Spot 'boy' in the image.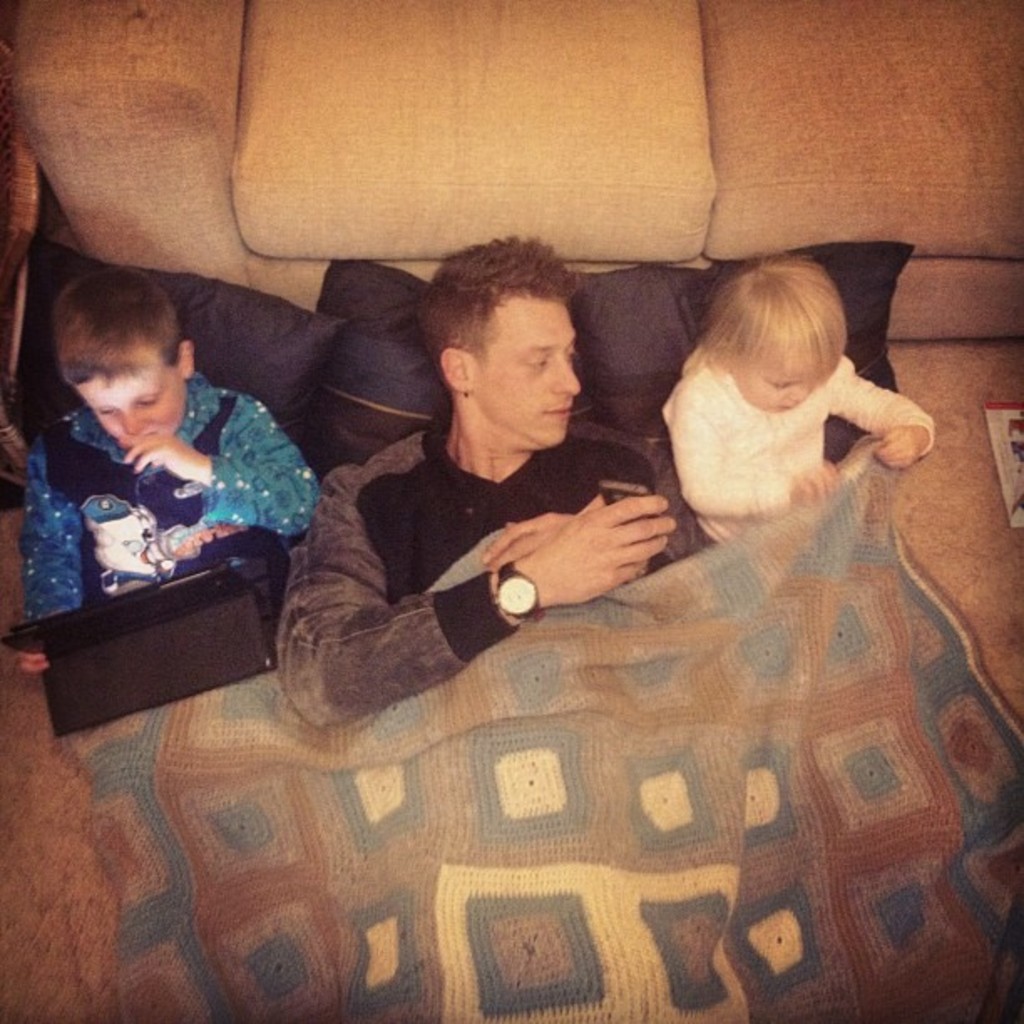
'boy' found at <bbox>274, 234, 716, 731</bbox>.
